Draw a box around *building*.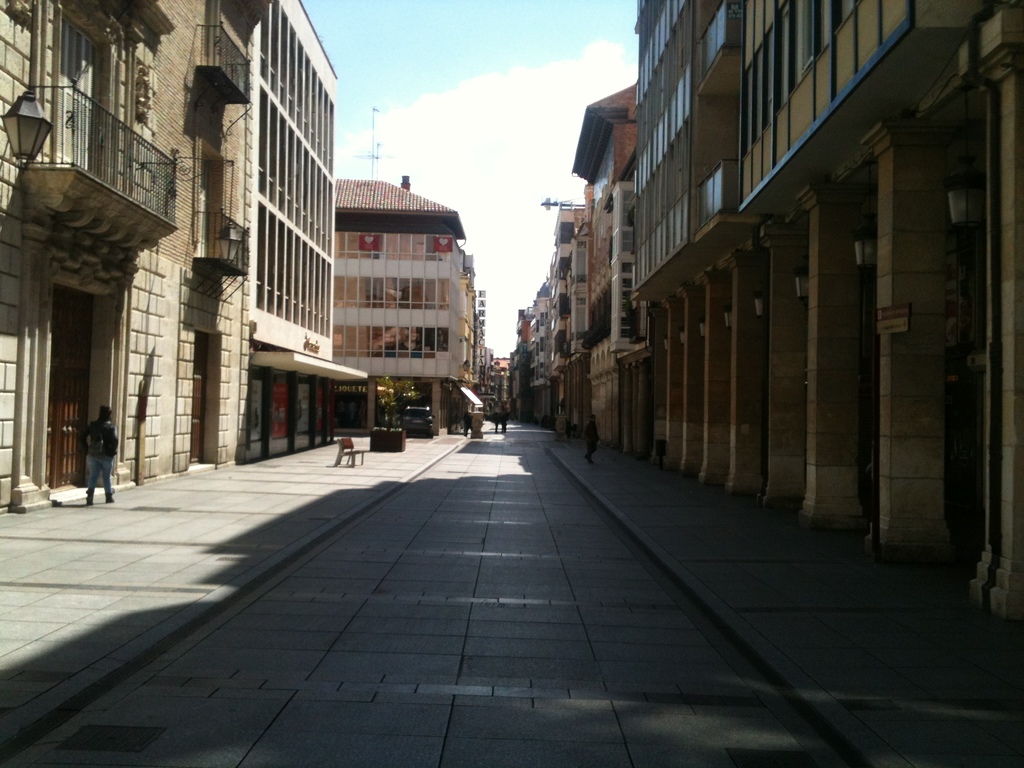
crop(334, 173, 469, 433).
